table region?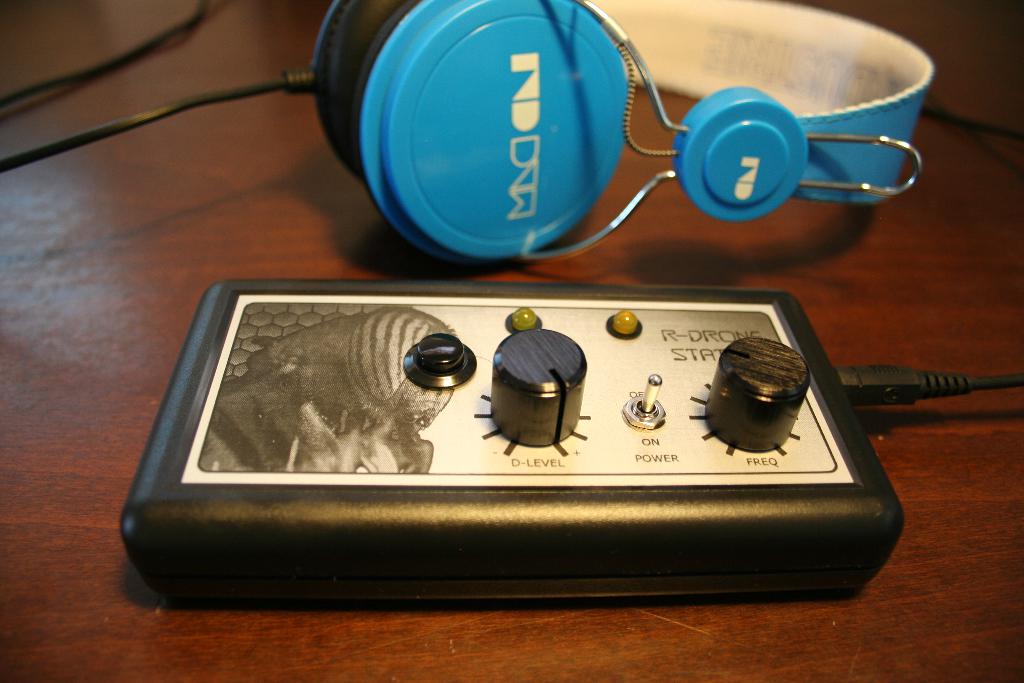
Rect(0, 0, 1023, 682)
